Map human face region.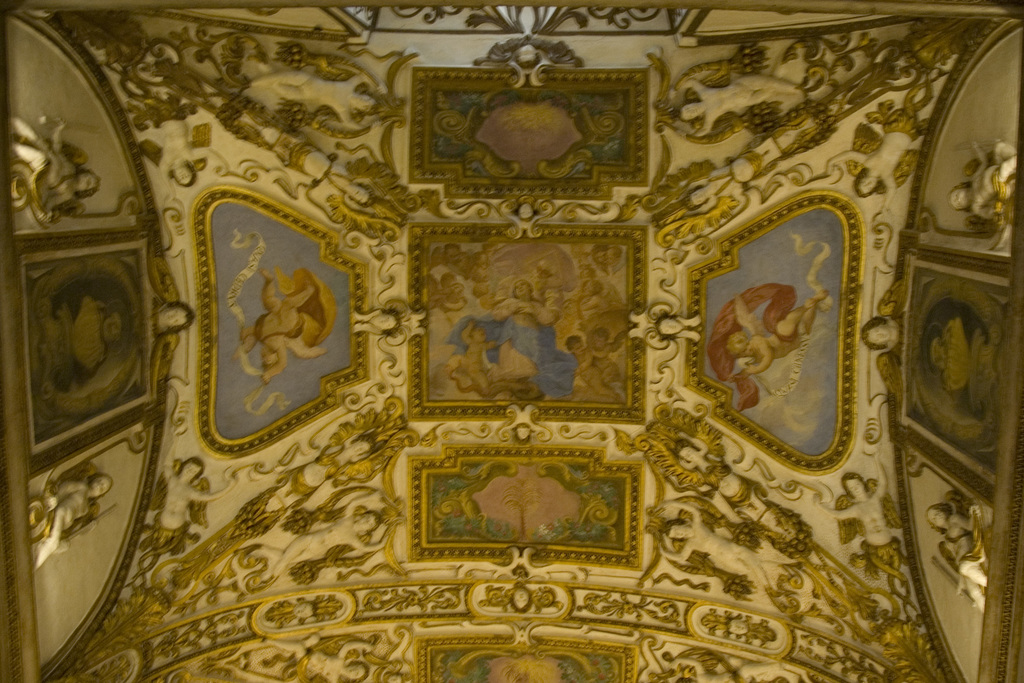
Mapped to box(950, 188, 968, 210).
